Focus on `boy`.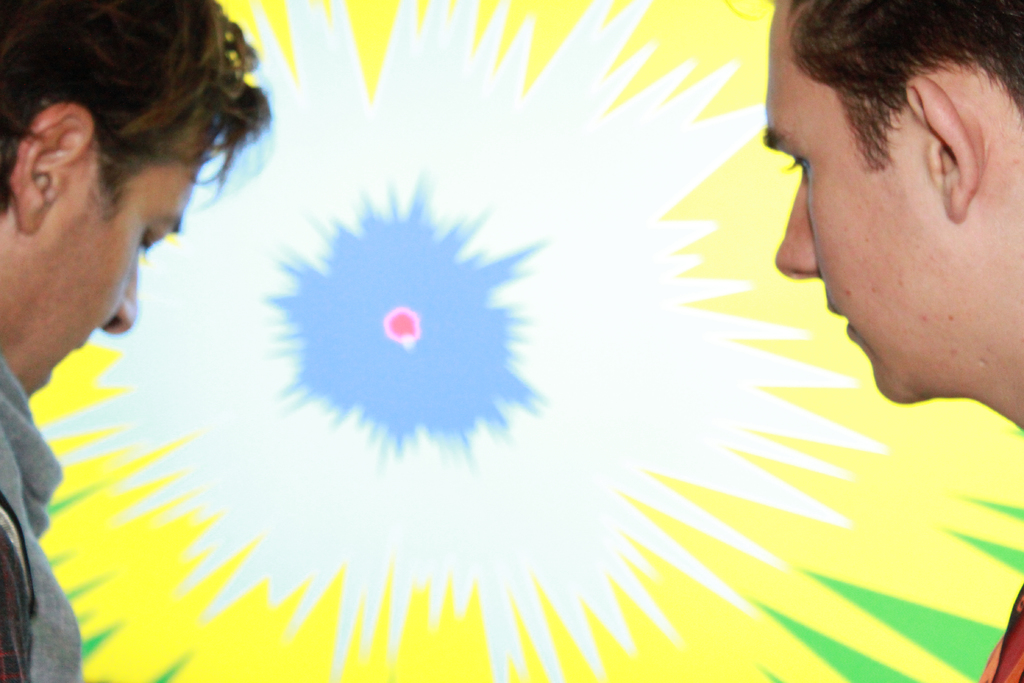
Focused at {"left": 0, "top": 9, "right": 289, "bottom": 679}.
